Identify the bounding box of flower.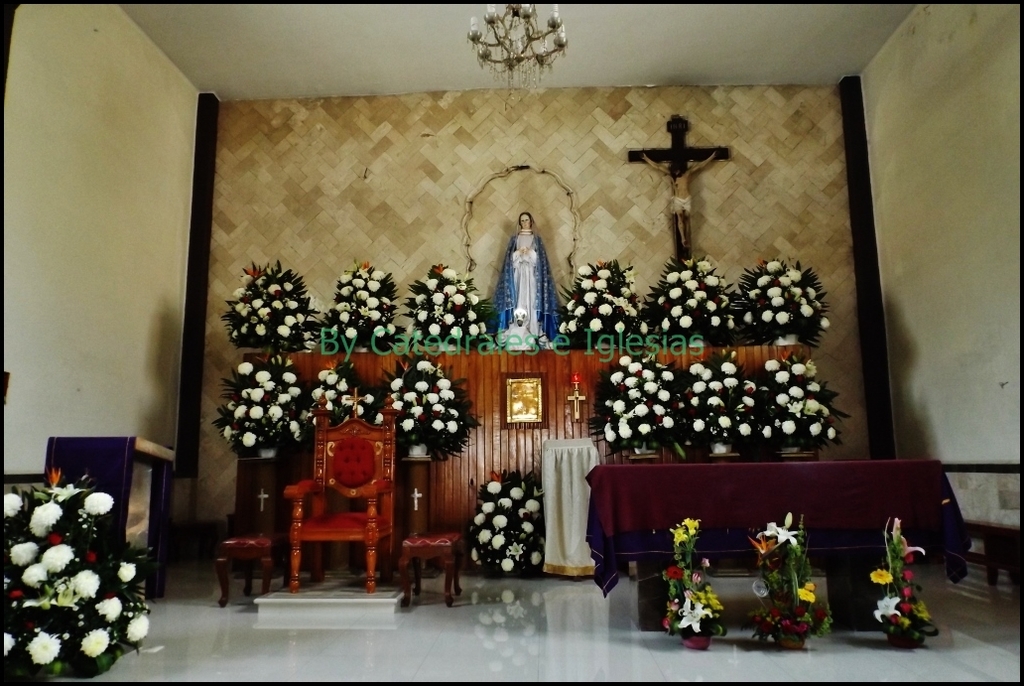
64 573 99 596.
